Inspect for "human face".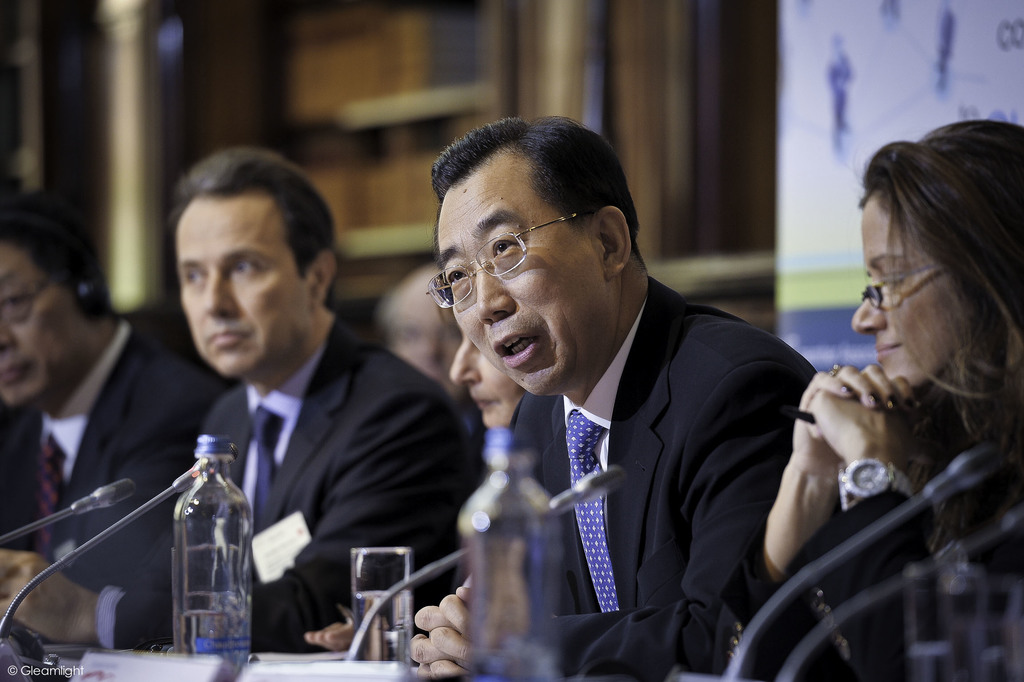
Inspection: Rect(0, 239, 90, 407).
